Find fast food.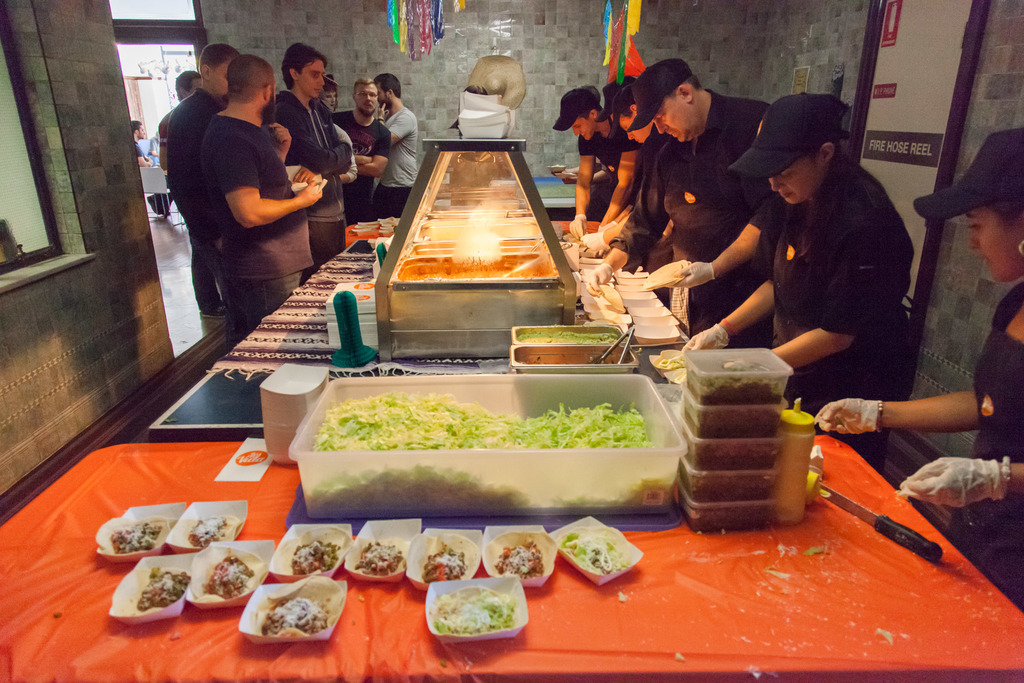
bbox(104, 520, 164, 551).
